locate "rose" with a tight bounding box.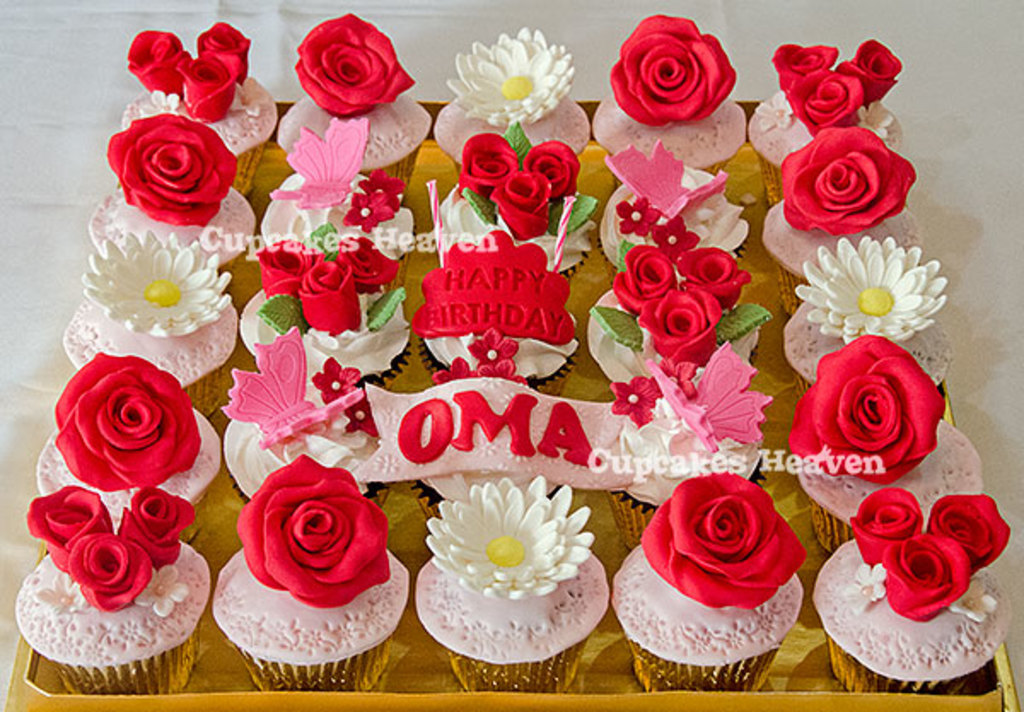
[176,50,242,121].
